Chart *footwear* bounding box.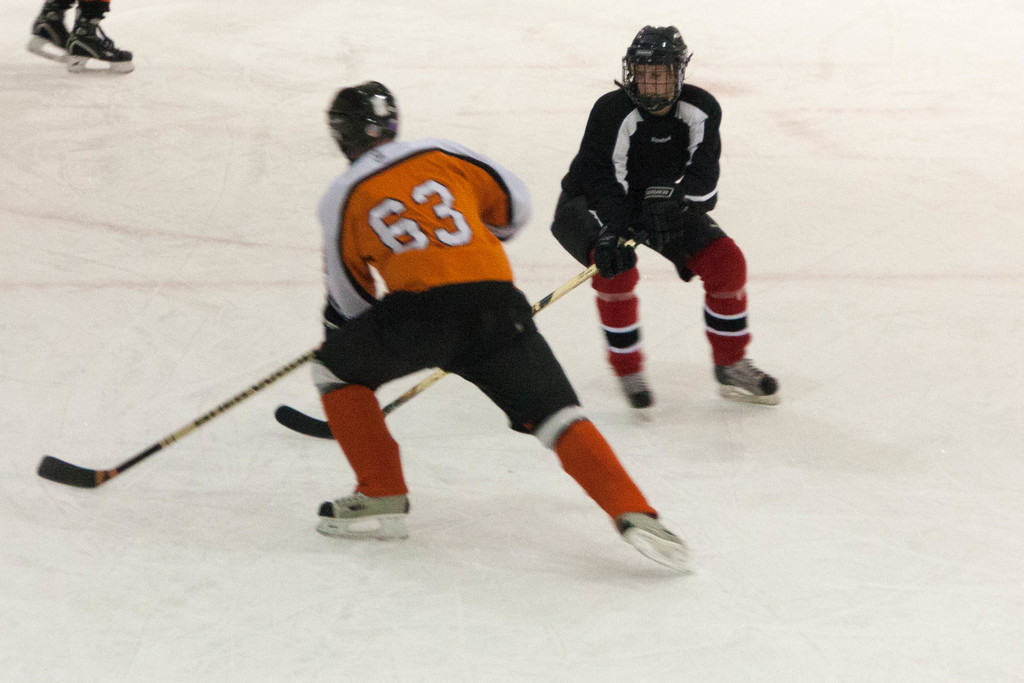
Charted: select_region(318, 494, 411, 523).
